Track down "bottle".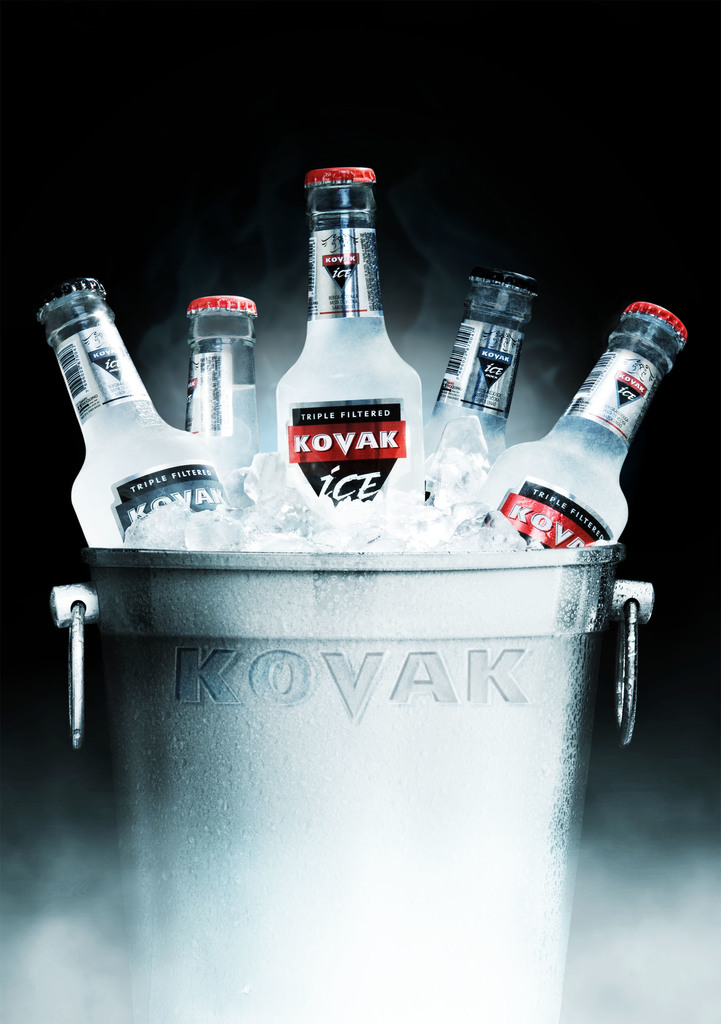
Tracked to box=[434, 267, 544, 463].
